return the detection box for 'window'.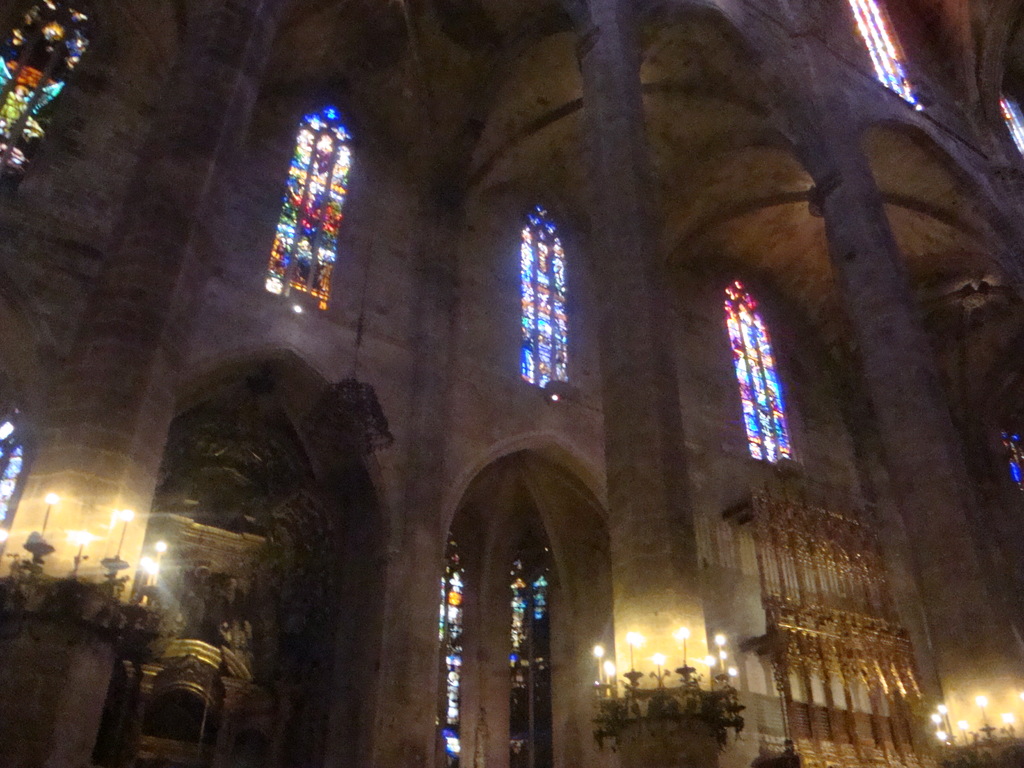
select_region(2, 0, 97, 193).
